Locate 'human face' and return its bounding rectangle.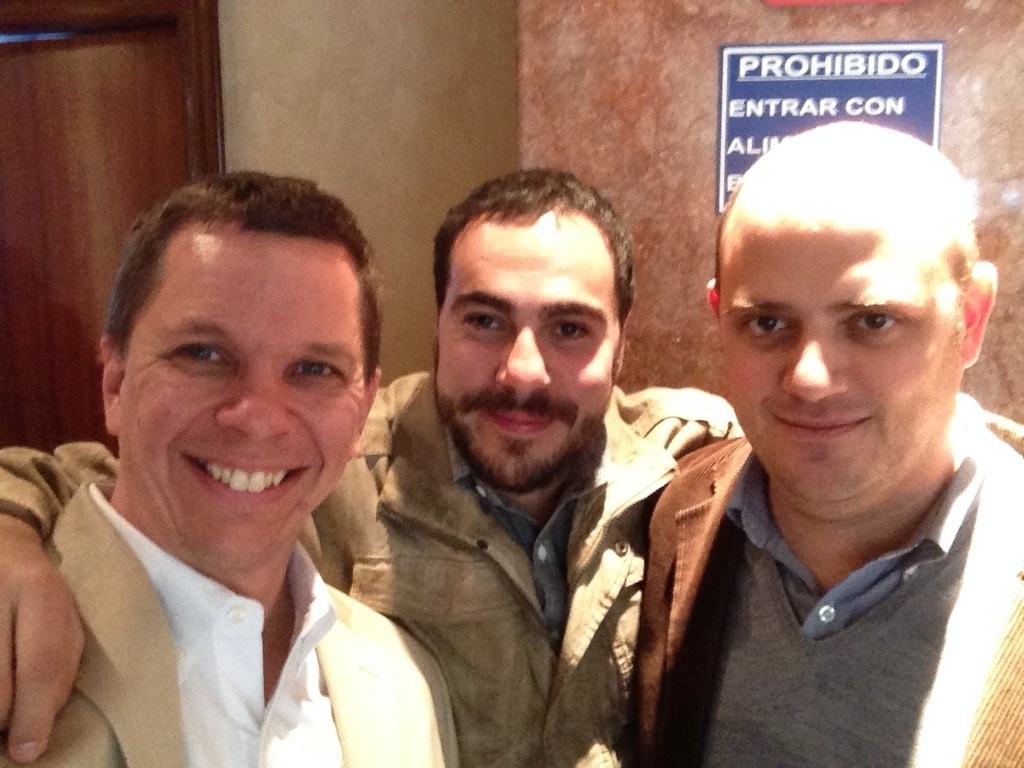
<region>427, 218, 618, 484</region>.
